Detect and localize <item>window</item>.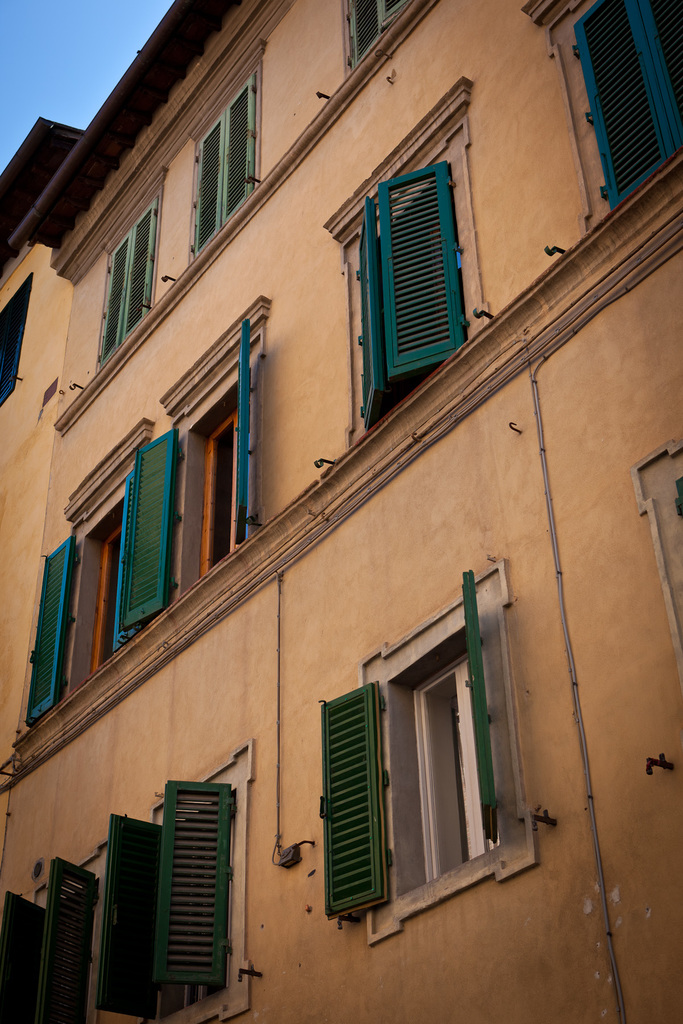
Localized at (left=122, top=312, right=261, bottom=633).
